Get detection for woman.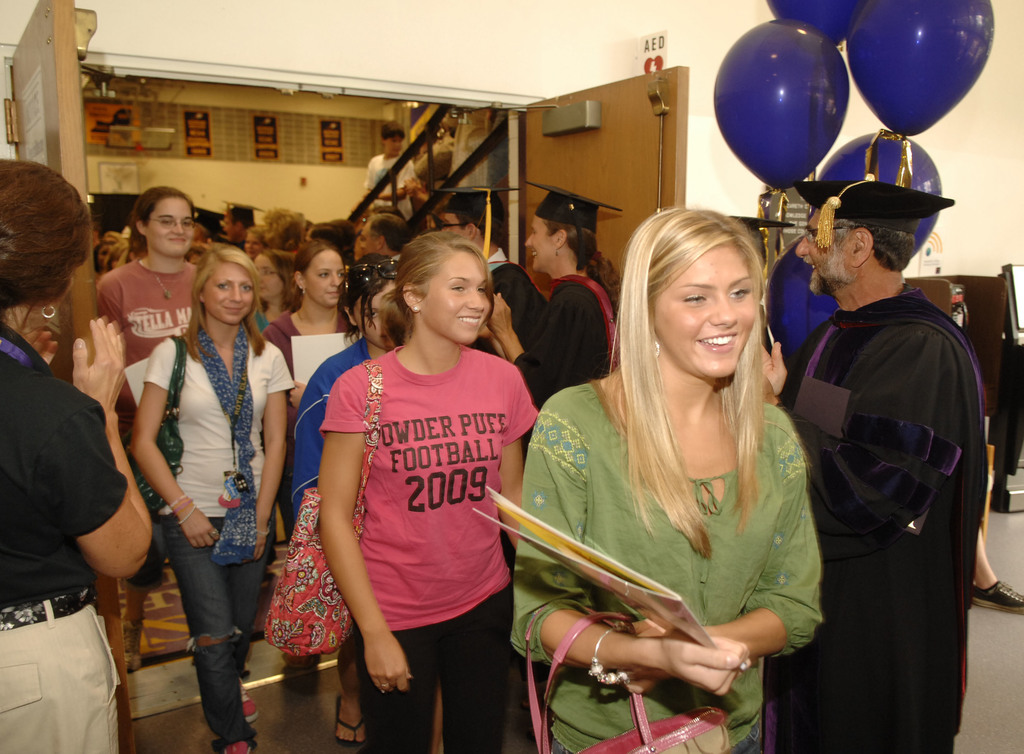
Detection: box(313, 230, 538, 753).
